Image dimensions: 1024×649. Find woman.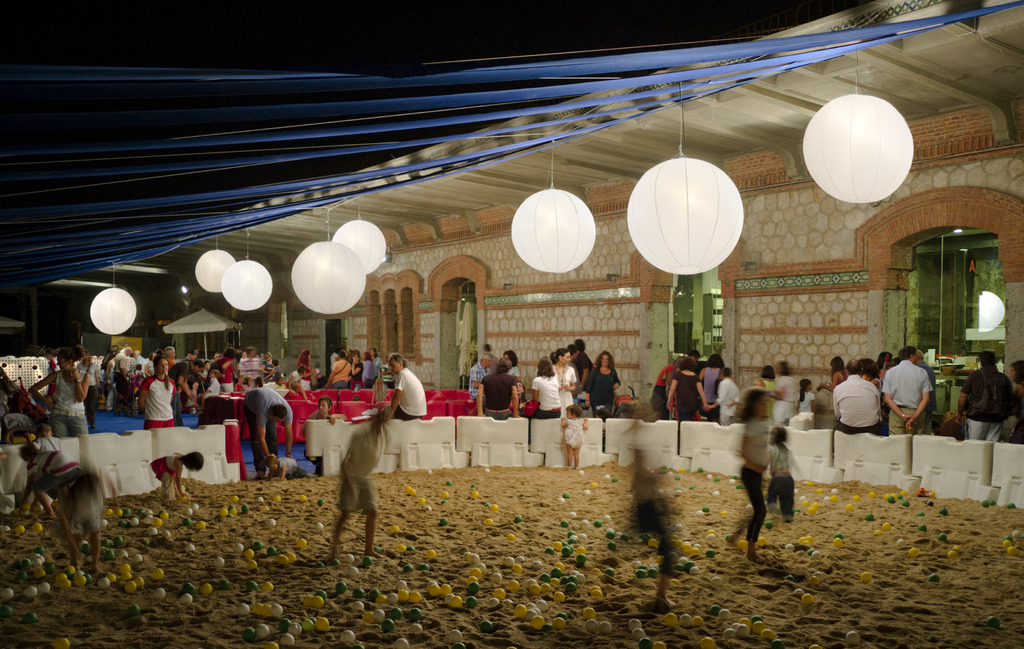
bbox(502, 351, 522, 380).
